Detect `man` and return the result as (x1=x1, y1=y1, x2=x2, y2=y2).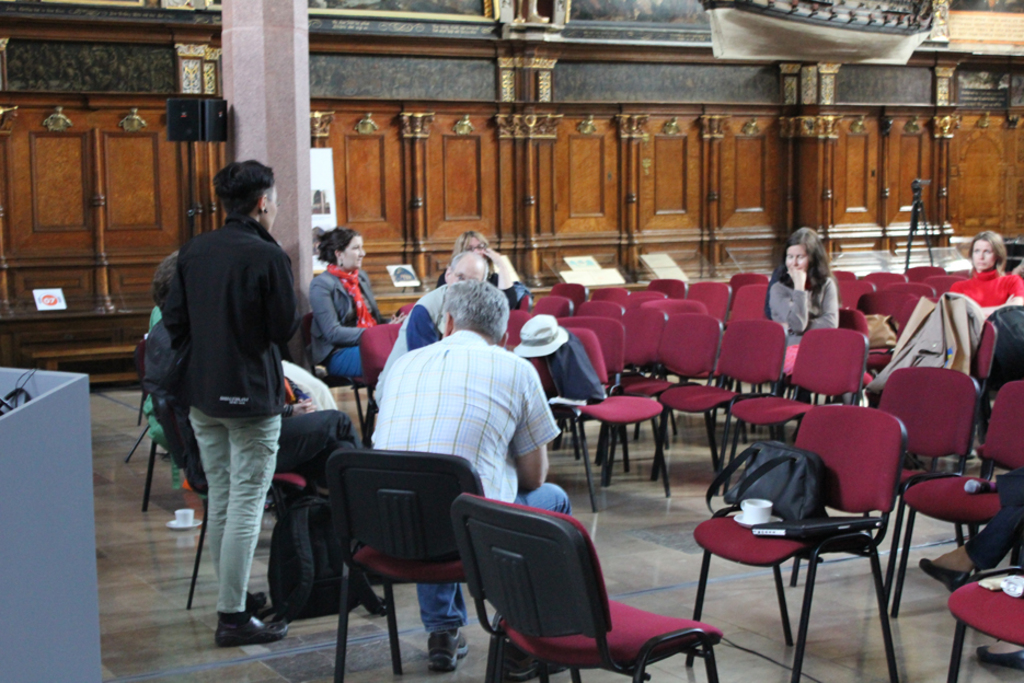
(x1=368, y1=251, x2=492, y2=407).
